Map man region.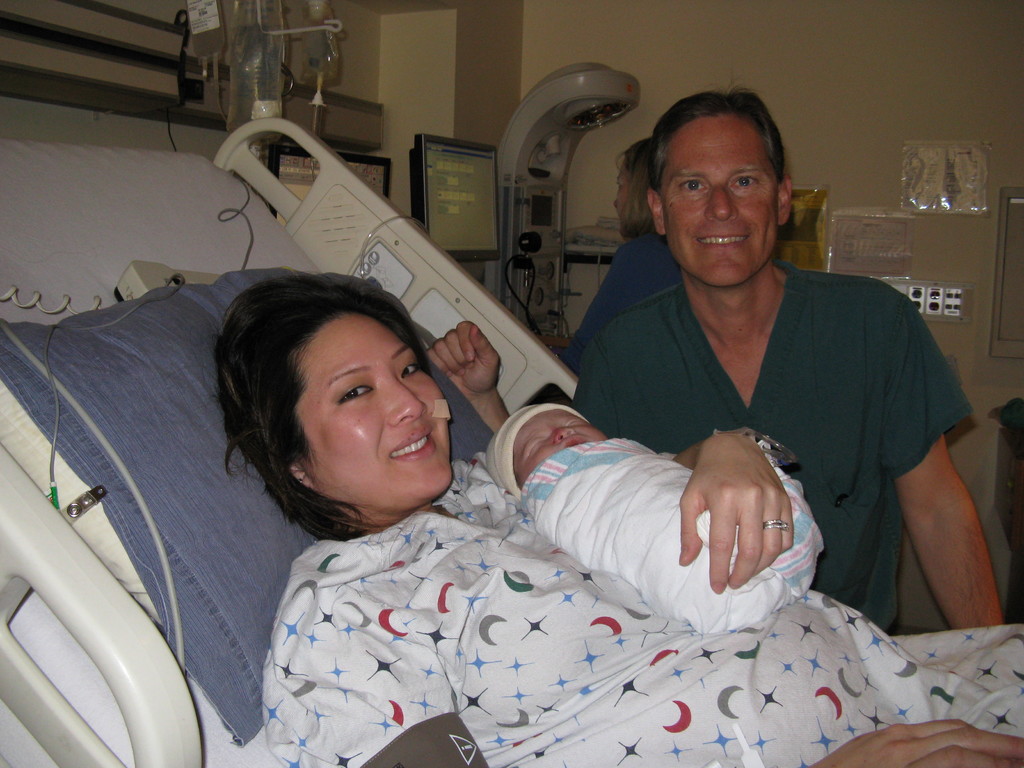
Mapped to (x1=424, y1=80, x2=998, y2=630).
